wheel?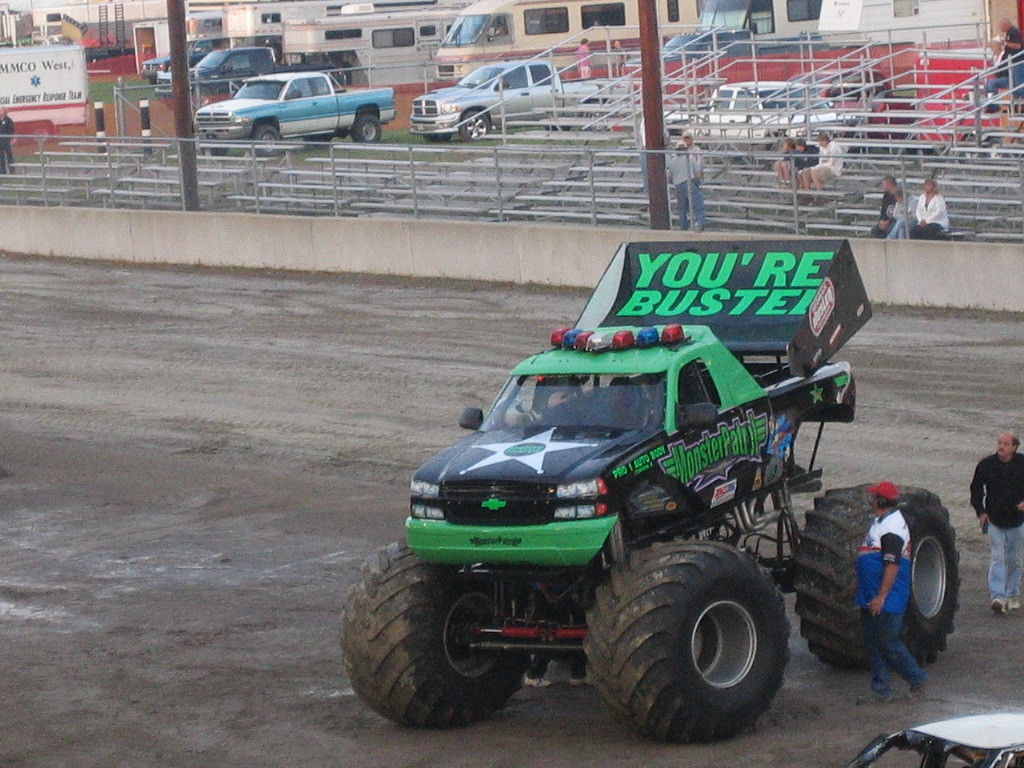
rect(192, 85, 213, 106)
